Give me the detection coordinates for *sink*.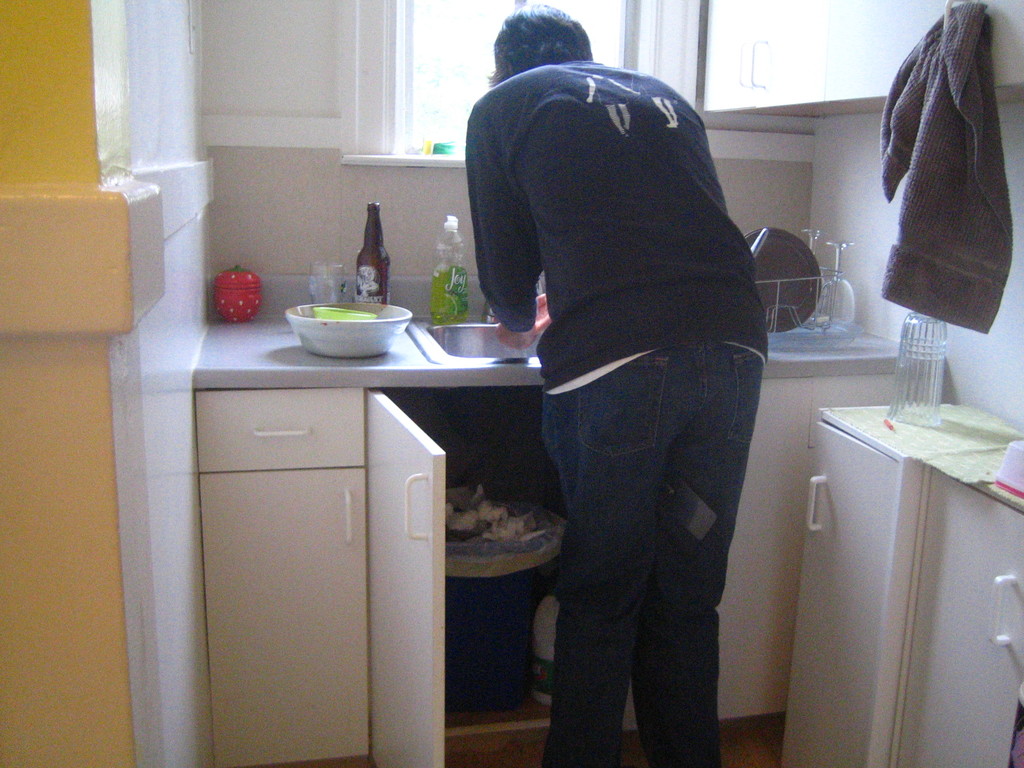
box=[405, 297, 547, 367].
